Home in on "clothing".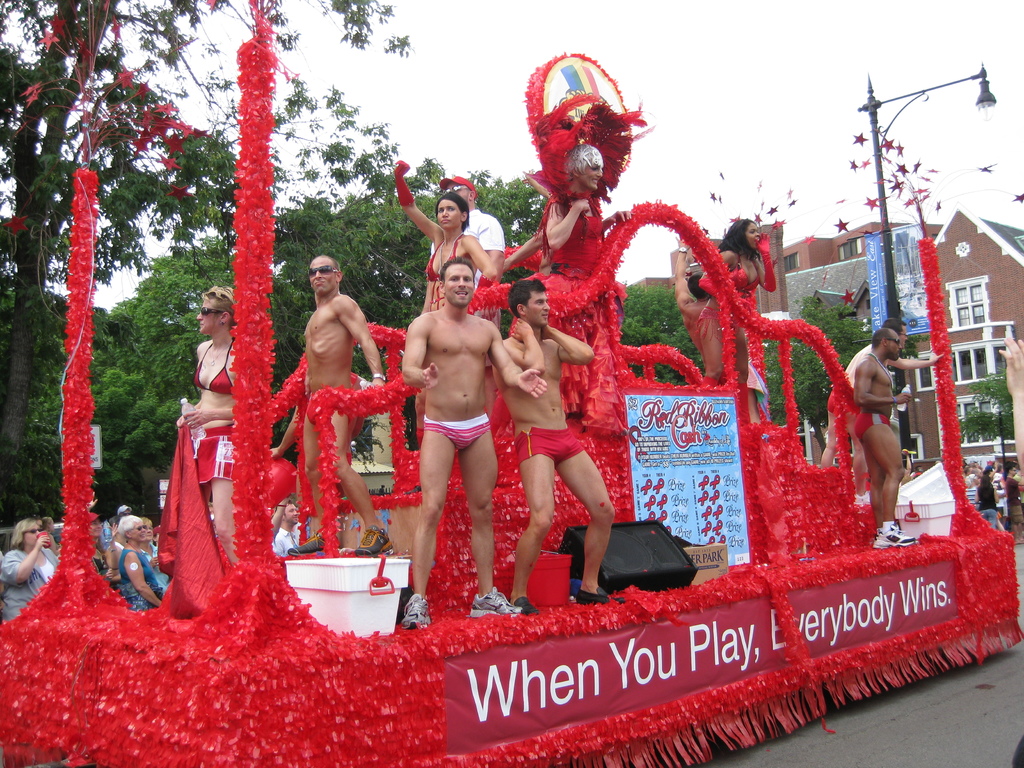
Homed in at bbox=[115, 544, 162, 604].
